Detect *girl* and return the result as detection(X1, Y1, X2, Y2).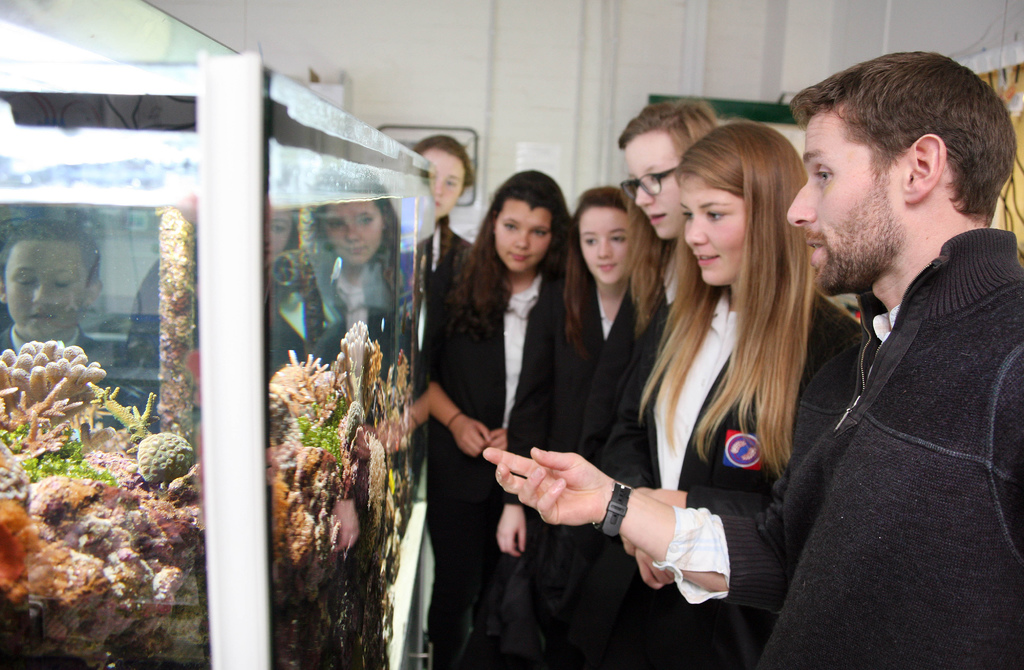
detection(616, 121, 859, 669).
